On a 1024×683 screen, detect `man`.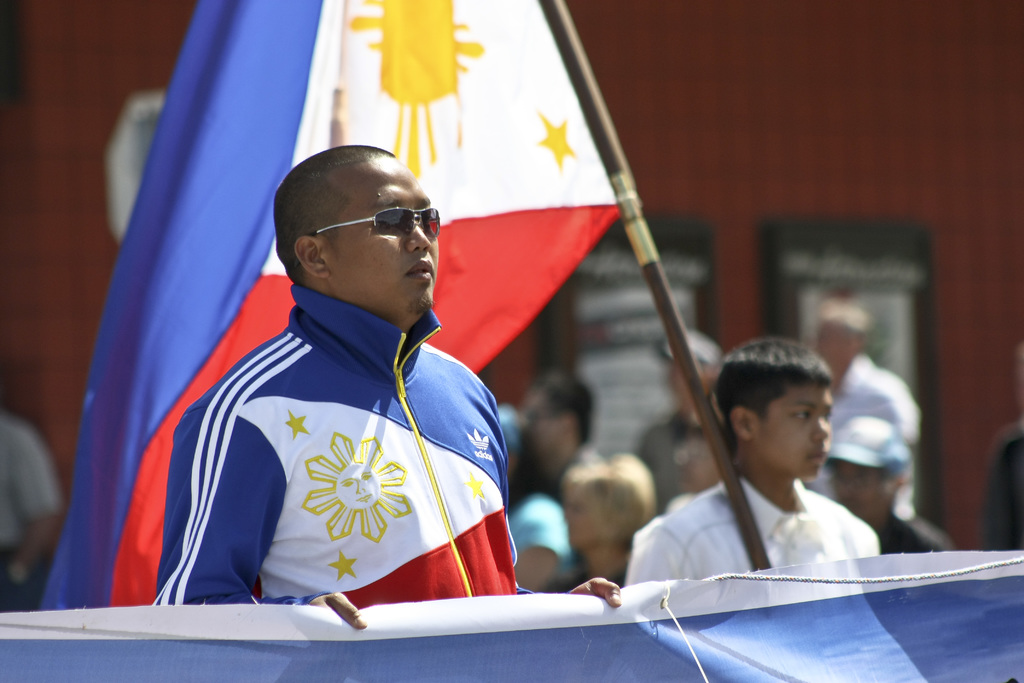
detection(521, 372, 612, 493).
